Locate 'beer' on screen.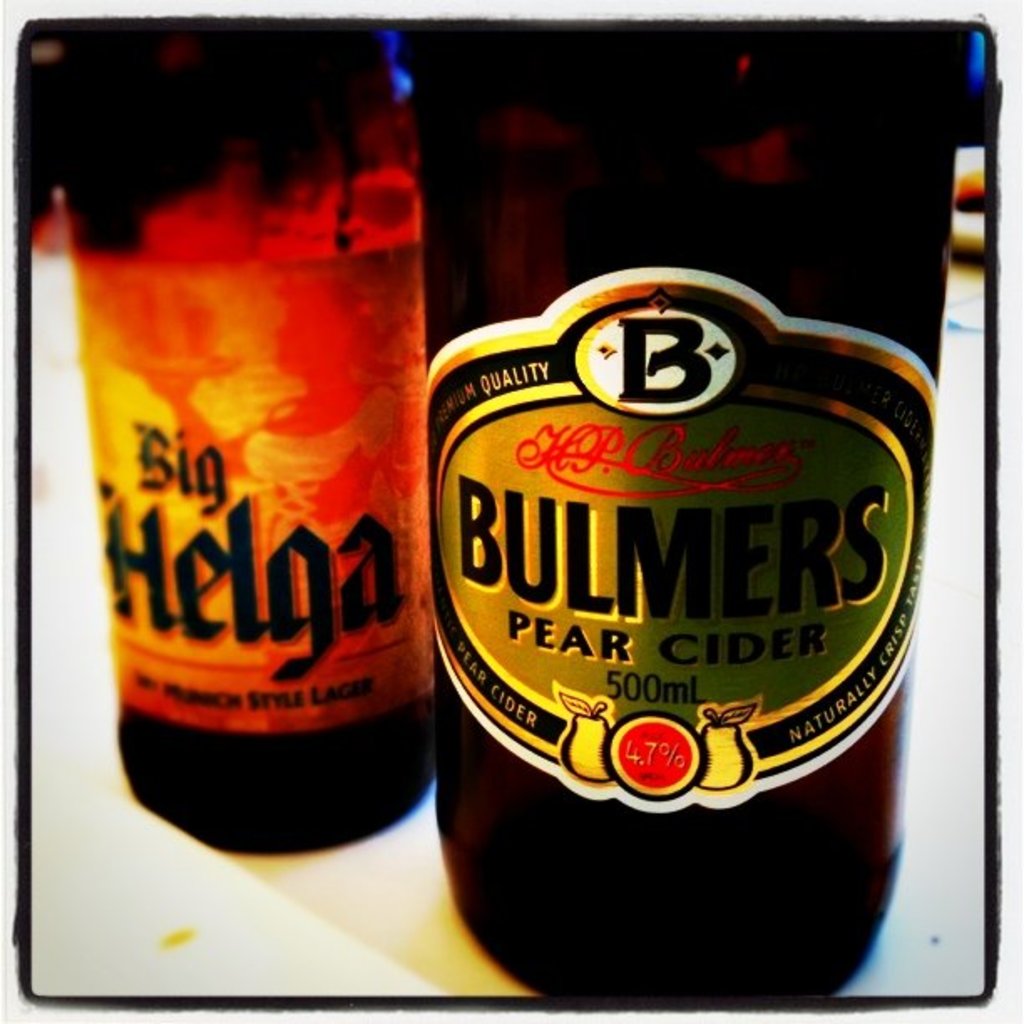
On screen at bbox=[402, 18, 964, 1016].
